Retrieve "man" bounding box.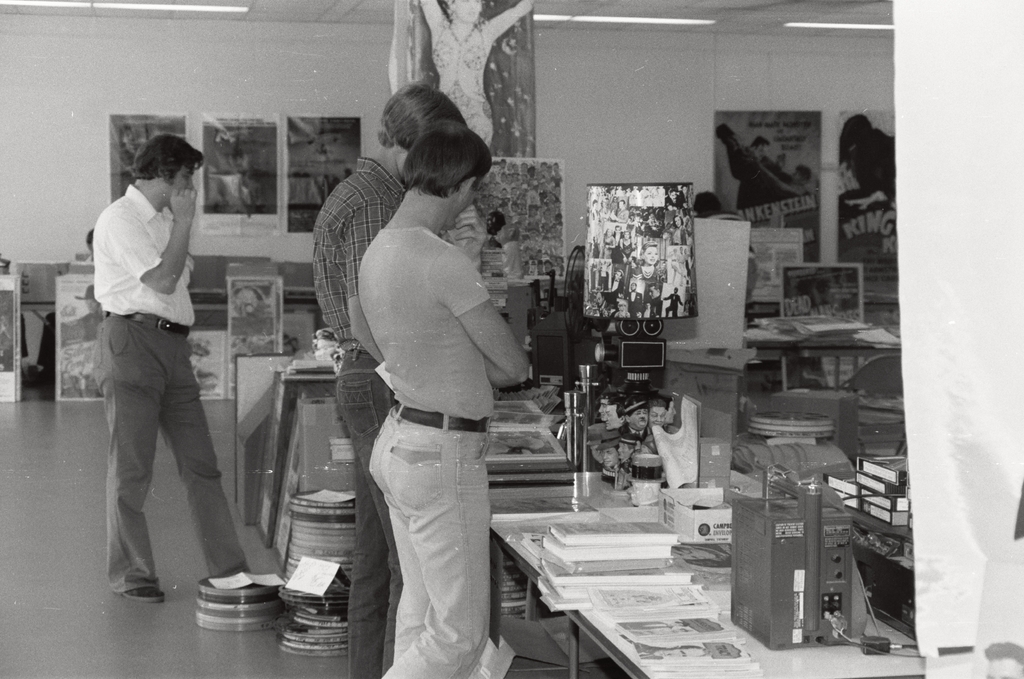
Bounding box: (x1=366, y1=116, x2=529, y2=678).
